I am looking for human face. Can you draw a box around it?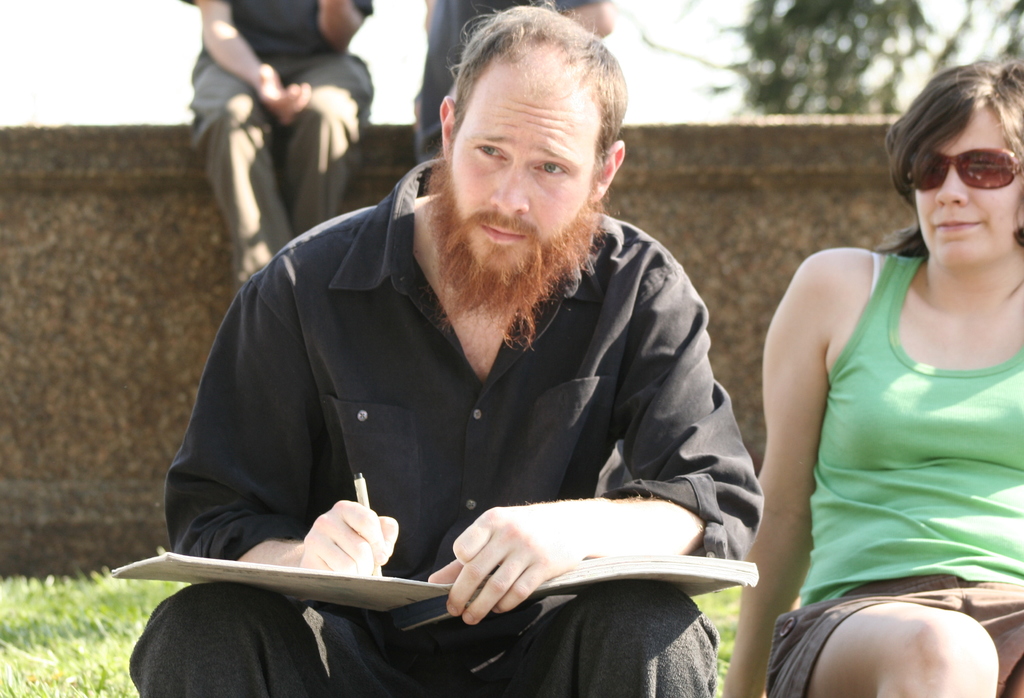
Sure, the bounding box is select_region(452, 47, 603, 277).
